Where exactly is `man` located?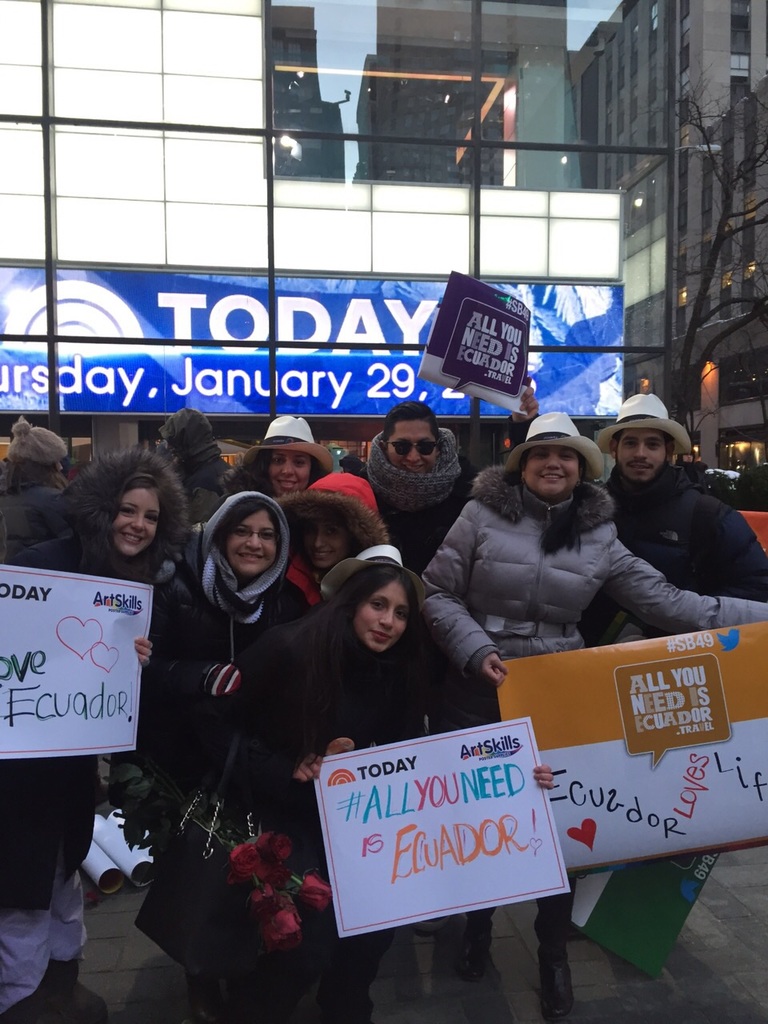
Its bounding box is box=[588, 389, 767, 650].
